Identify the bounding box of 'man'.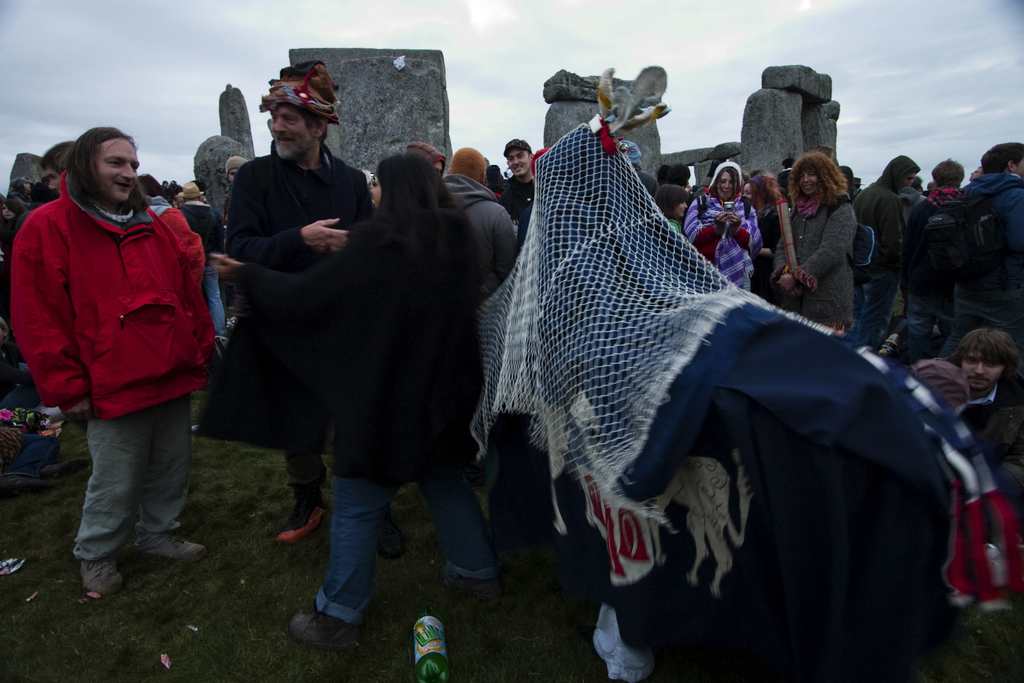
[225, 58, 377, 547].
